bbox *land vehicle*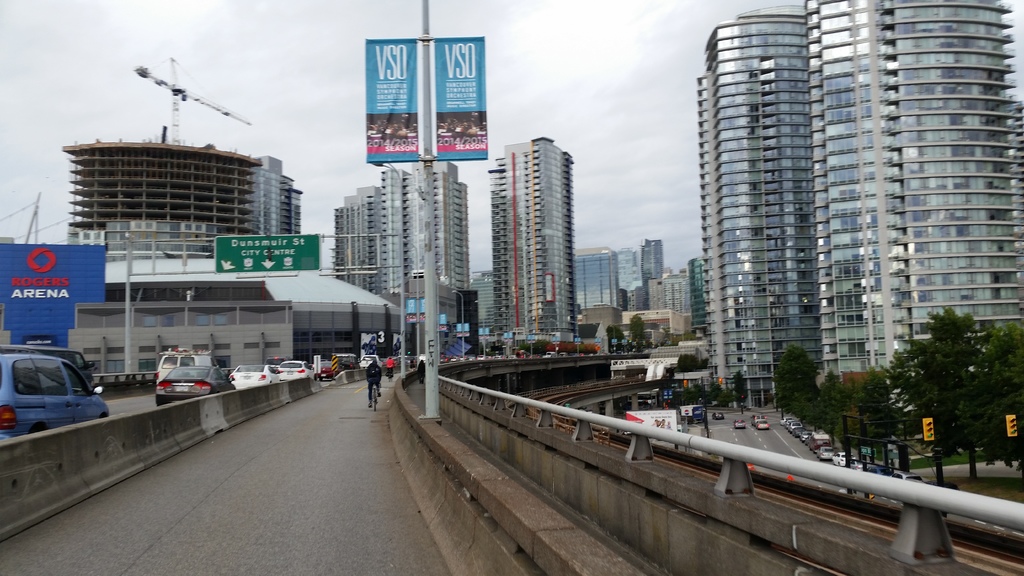
360, 352, 380, 369
